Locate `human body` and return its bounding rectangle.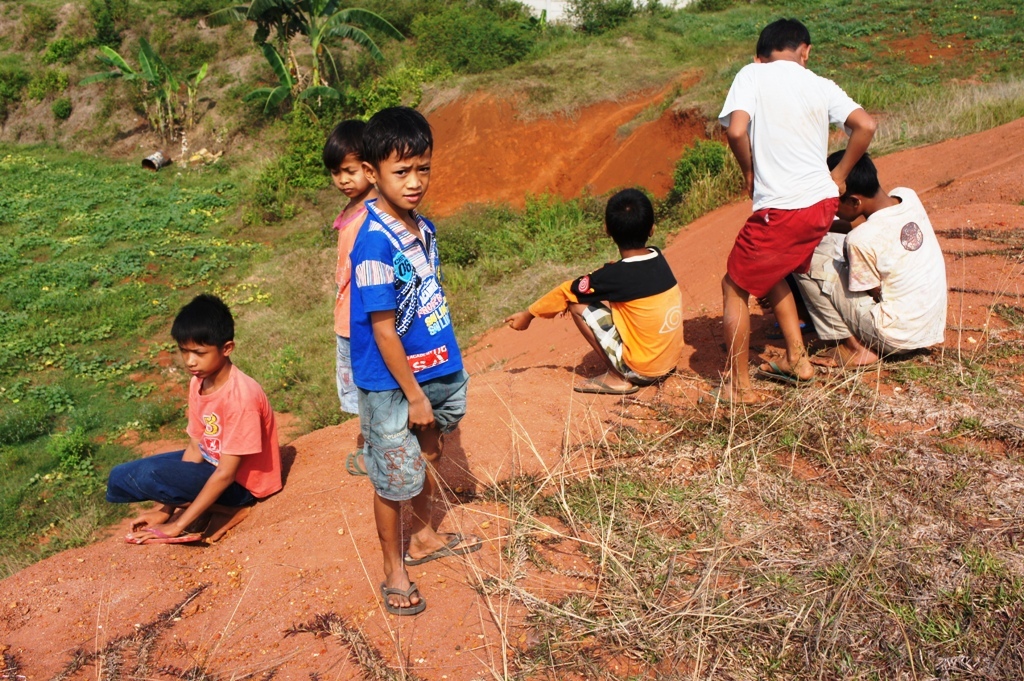
[x1=352, y1=102, x2=483, y2=613].
